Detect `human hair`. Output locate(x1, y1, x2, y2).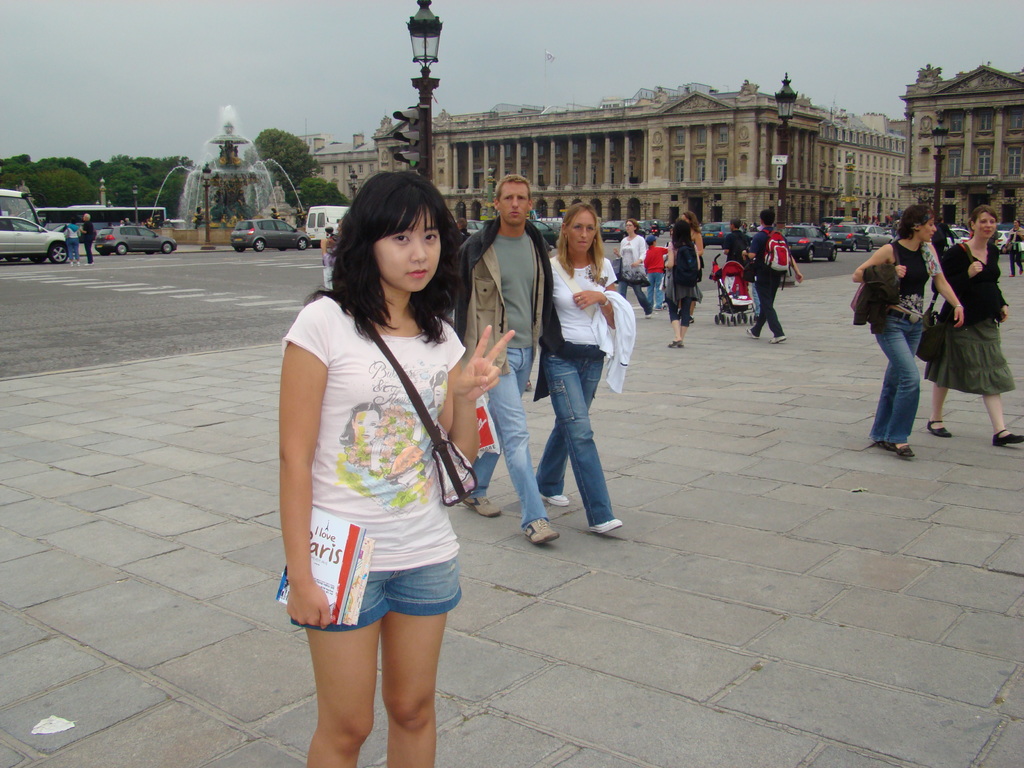
locate(682, 209, 701, 234).
